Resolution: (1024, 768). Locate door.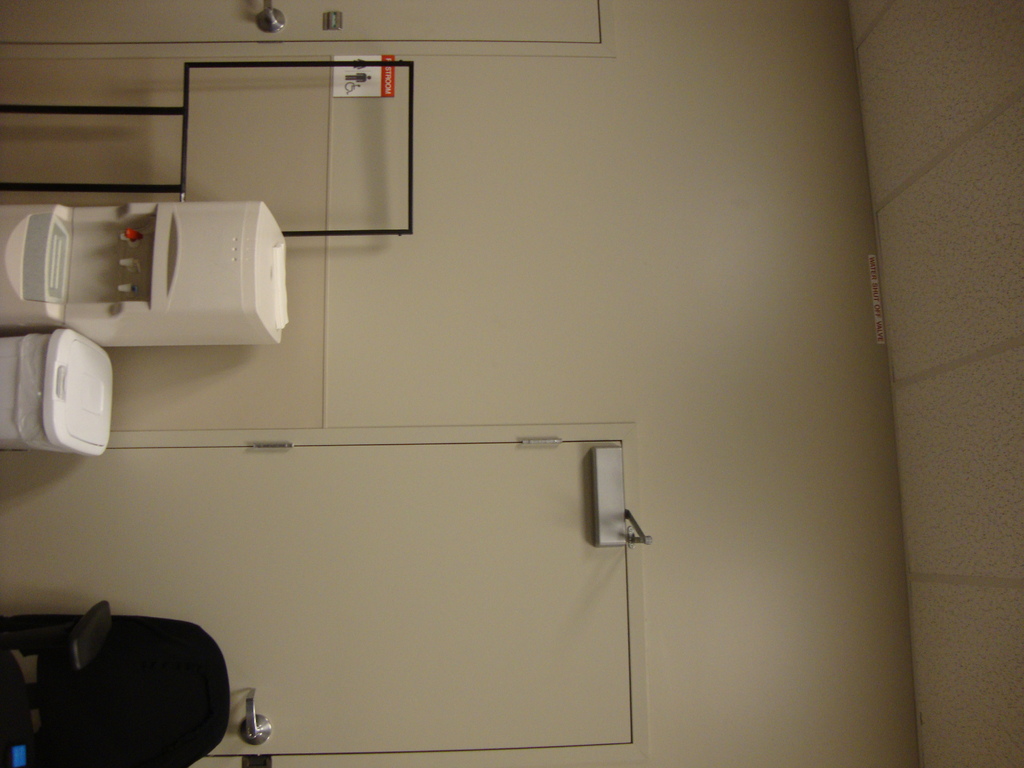
{"x1": 0, "y1": 438, "x2": 631, "y2": 767}.
